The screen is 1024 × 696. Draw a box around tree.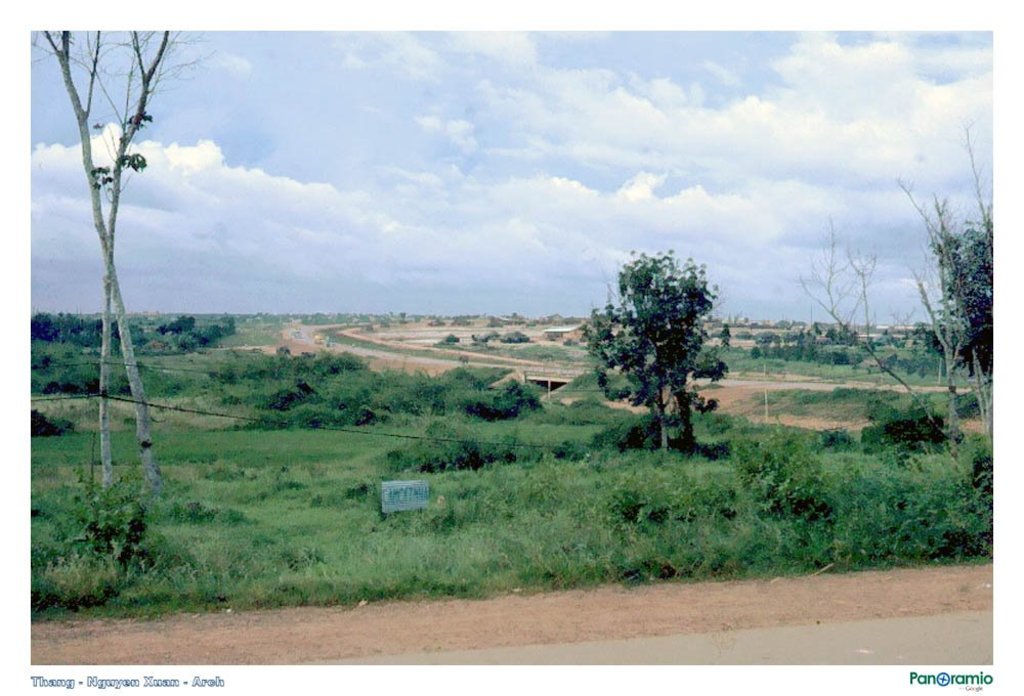
[791,124,994,467].
